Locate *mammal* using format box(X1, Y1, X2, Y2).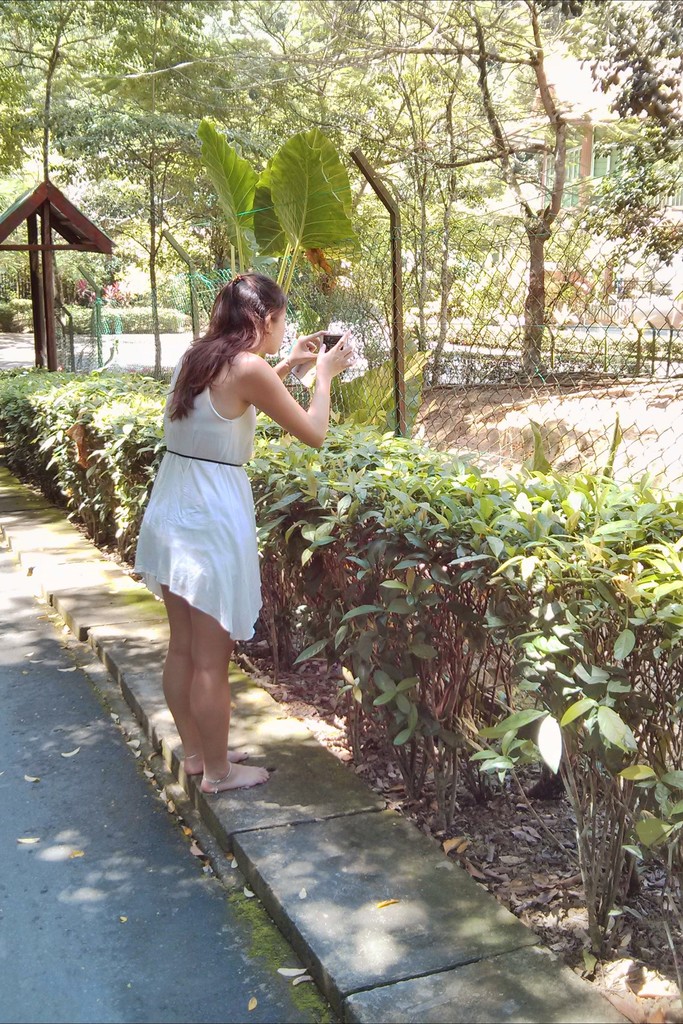
box(122, 244, 331, 747).
